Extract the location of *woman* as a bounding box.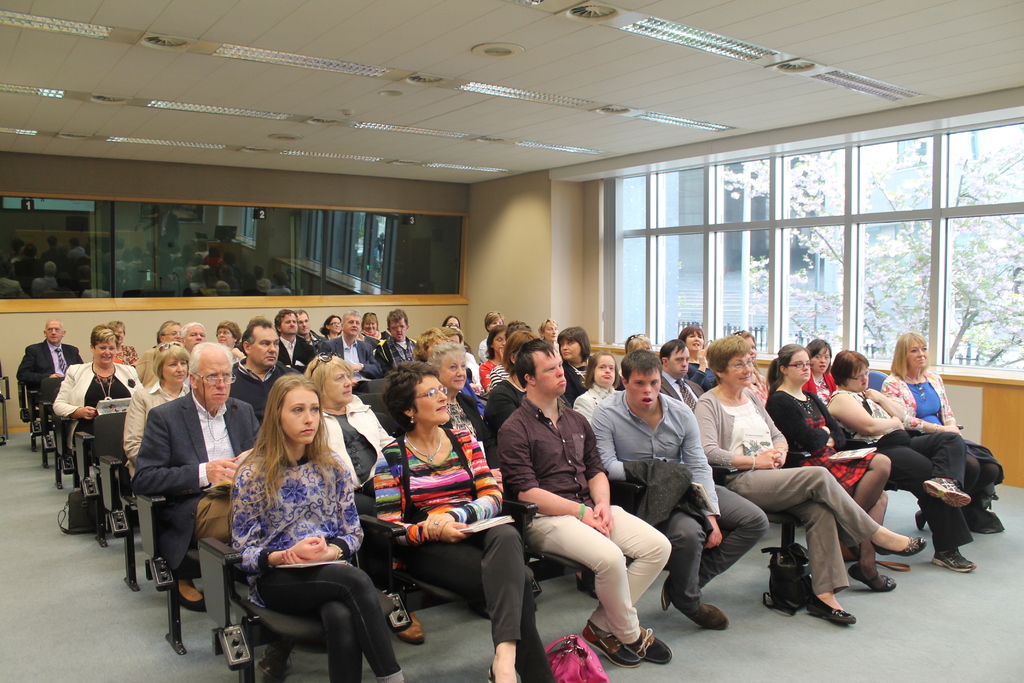
detection(478, 330, 513, 397).
